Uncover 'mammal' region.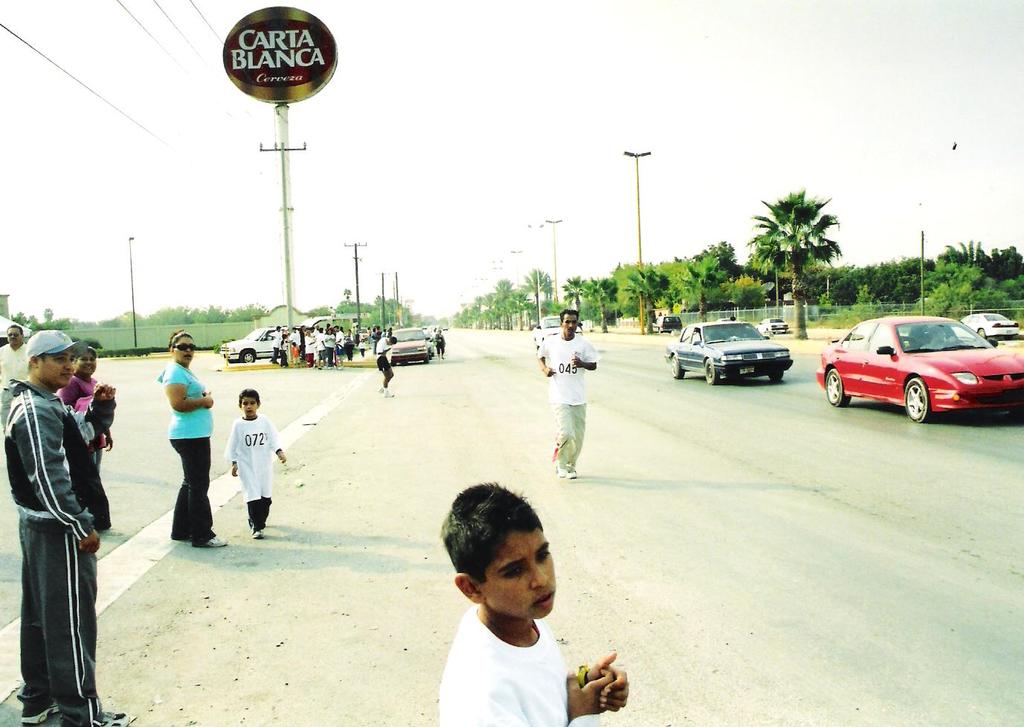
Uncovered: {"left": 355, "top": 341, "right": 365, "bottom": 356}.
